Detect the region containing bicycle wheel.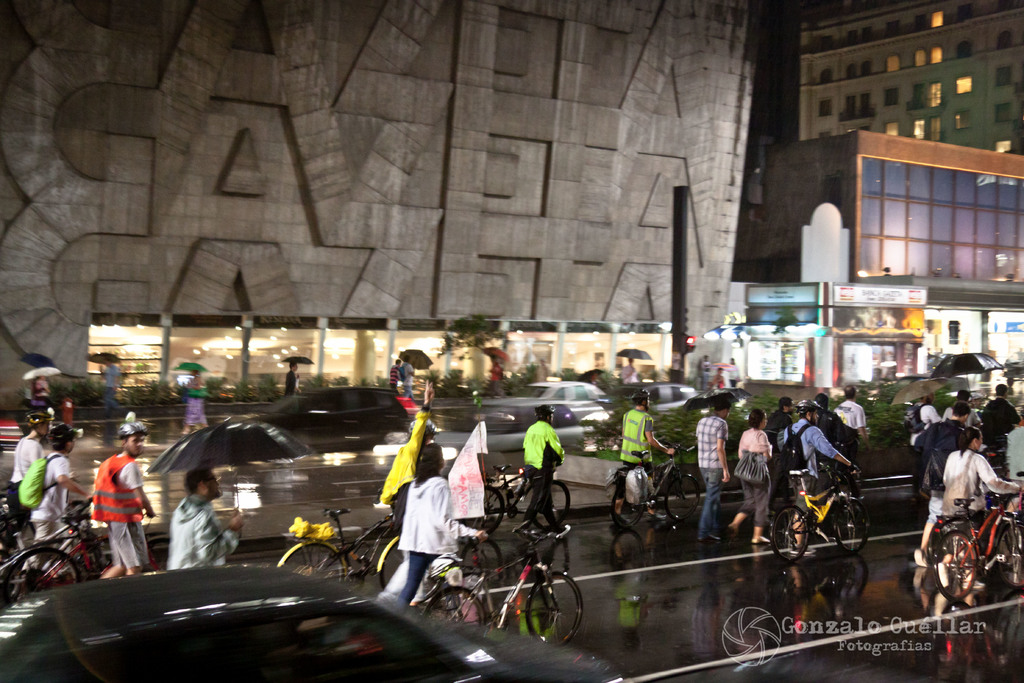
bbox=[989, 514, 1023, 585].
